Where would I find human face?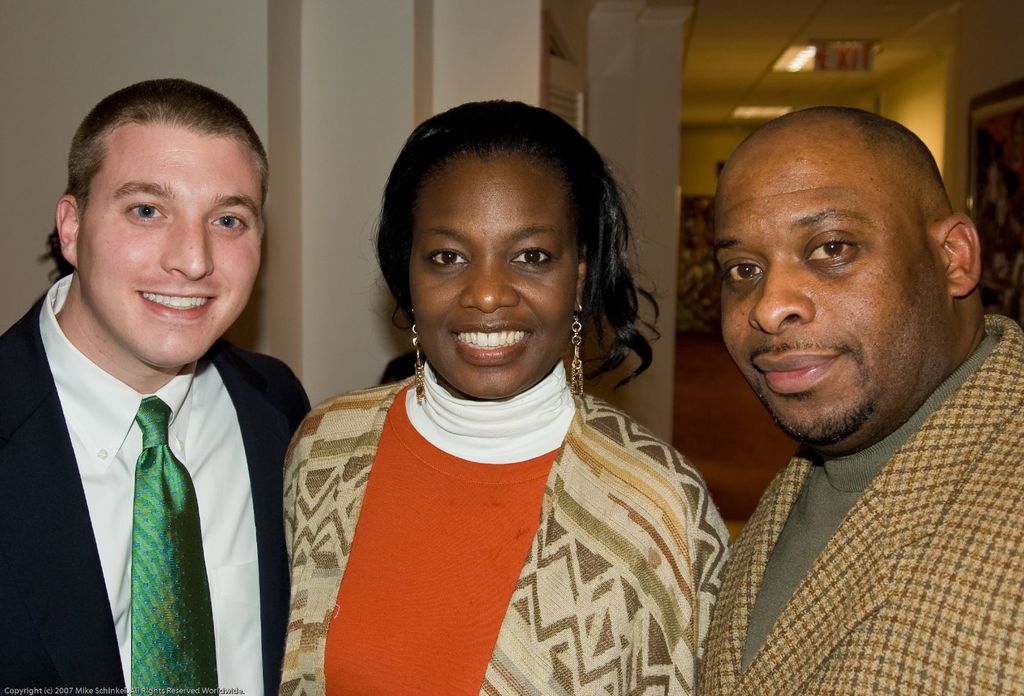
At <box>719,153,930,437</box>.
